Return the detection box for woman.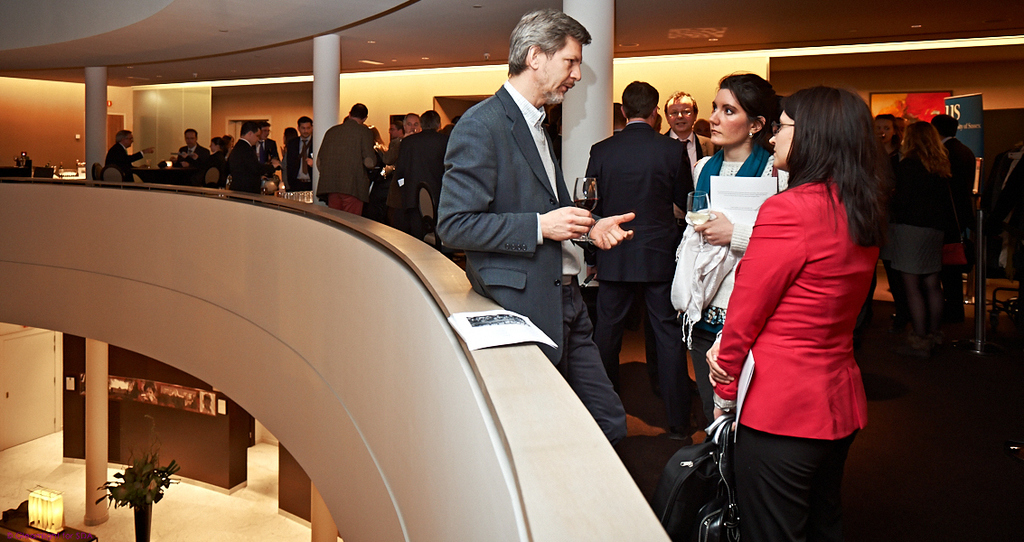
{"x1": 220, "y1": 131, "x2": 239, "y2": 155}.
